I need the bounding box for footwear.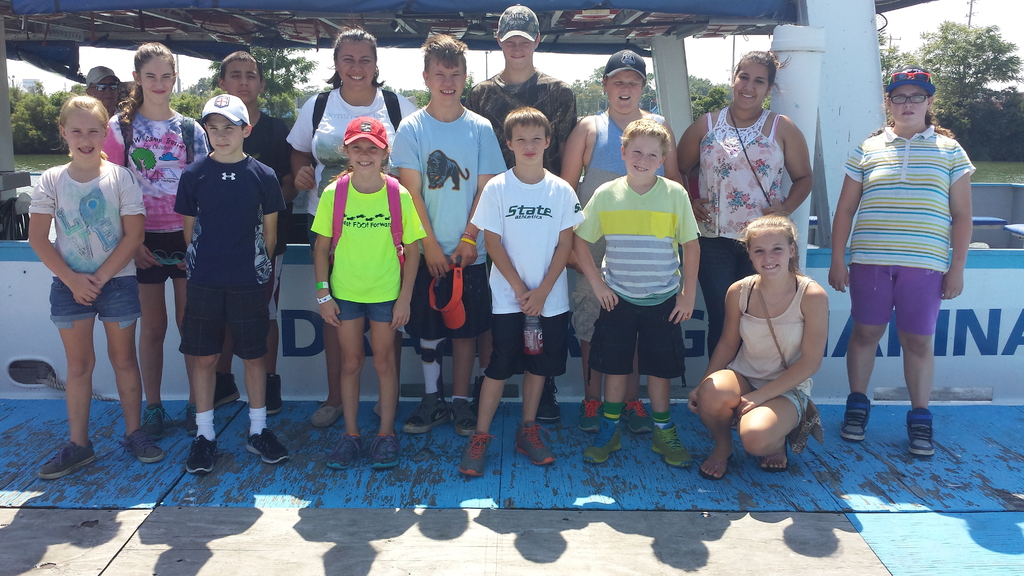
Here it is: 463, 428, 493, 475.
